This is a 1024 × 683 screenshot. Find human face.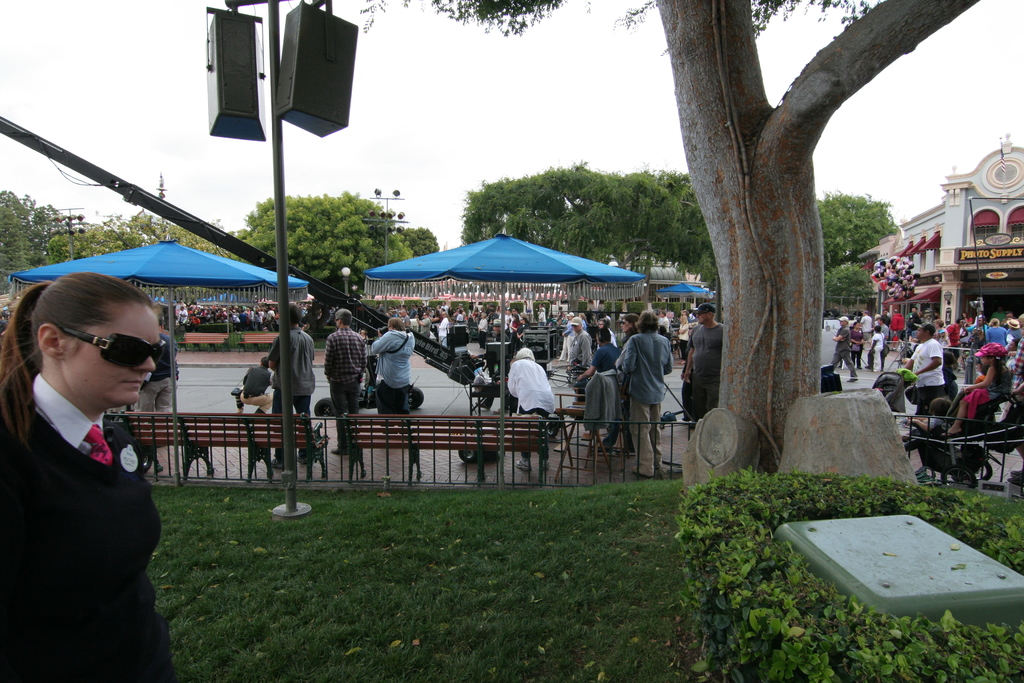
Bounding box: 387/324/391/331.
